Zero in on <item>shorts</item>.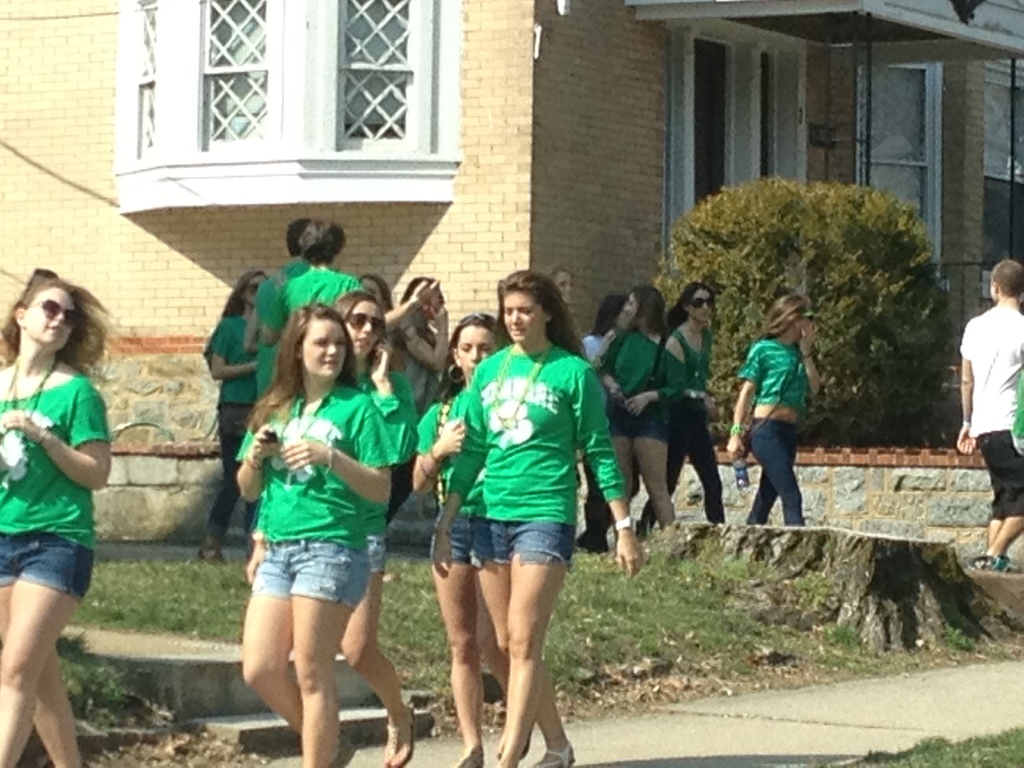
Zeroed in: bbox=[430, 507, 507, 572].
